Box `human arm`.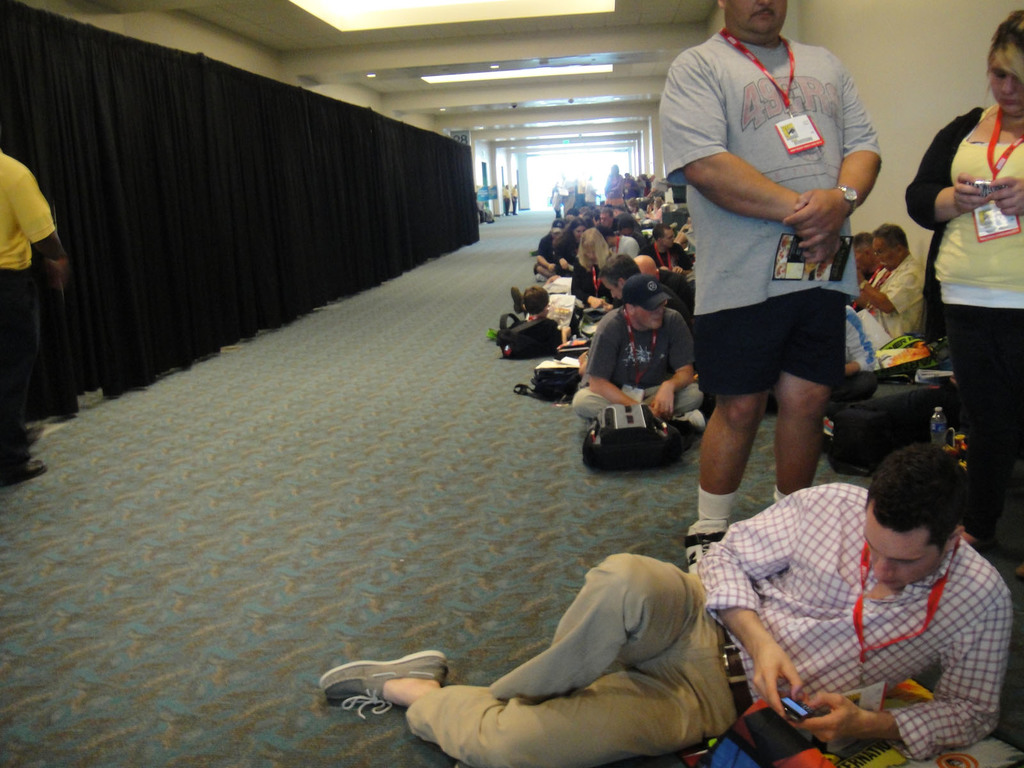
detection(567, 264, 604, 305).
